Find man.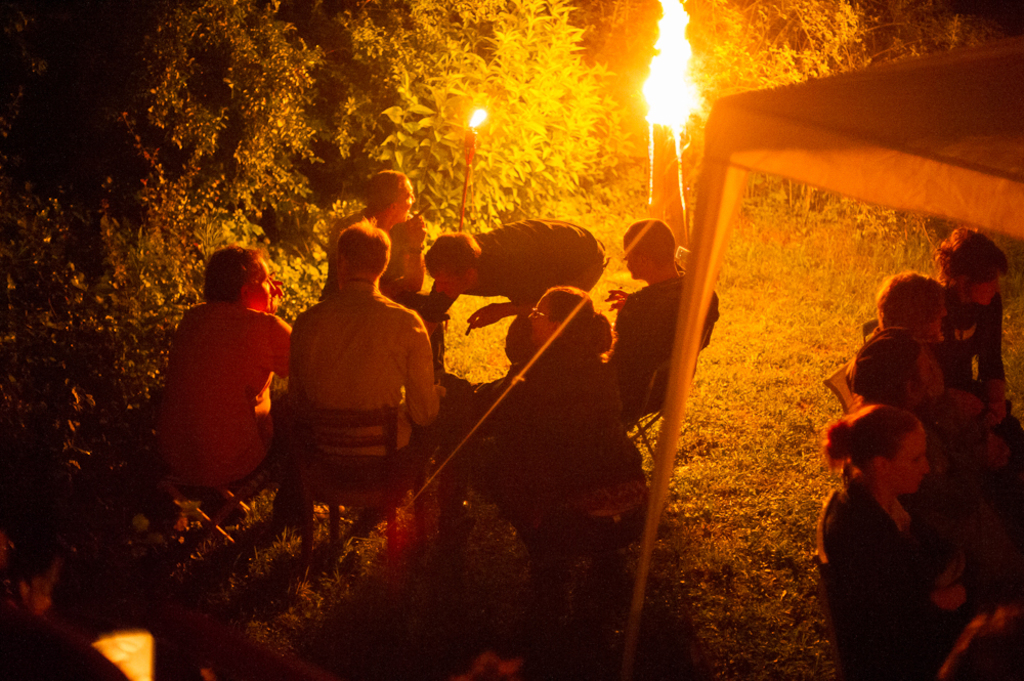
(left=589, top=221, right=730, bottom=411).
